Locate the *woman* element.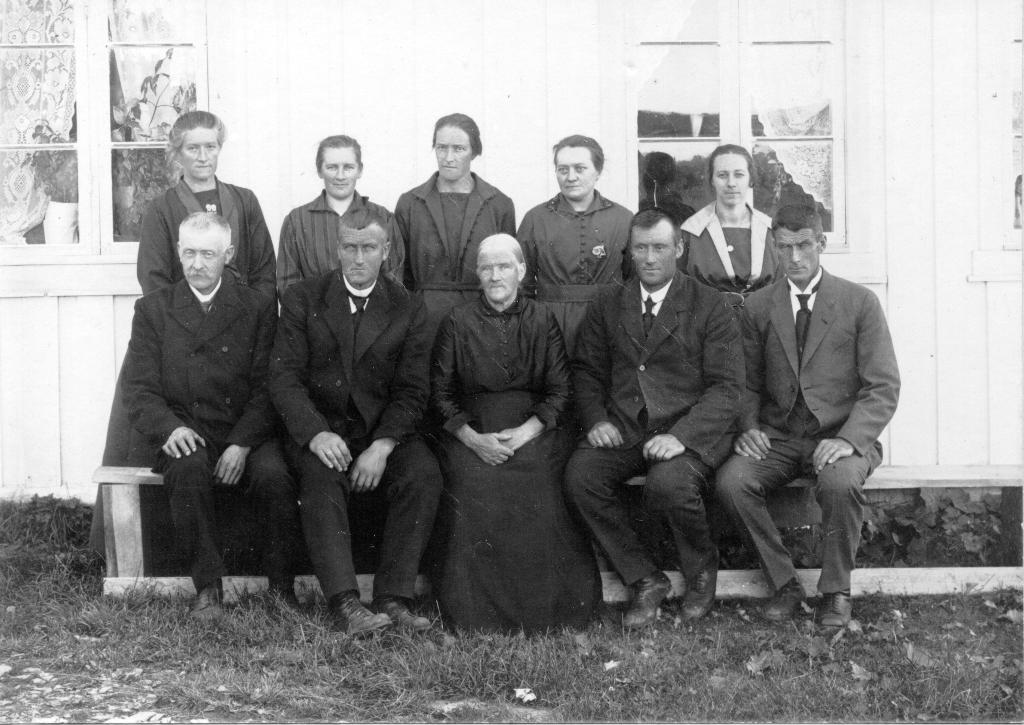
Element bbox: {"left": 676, "top": 147, "right": 781, "bottom": 314}.
